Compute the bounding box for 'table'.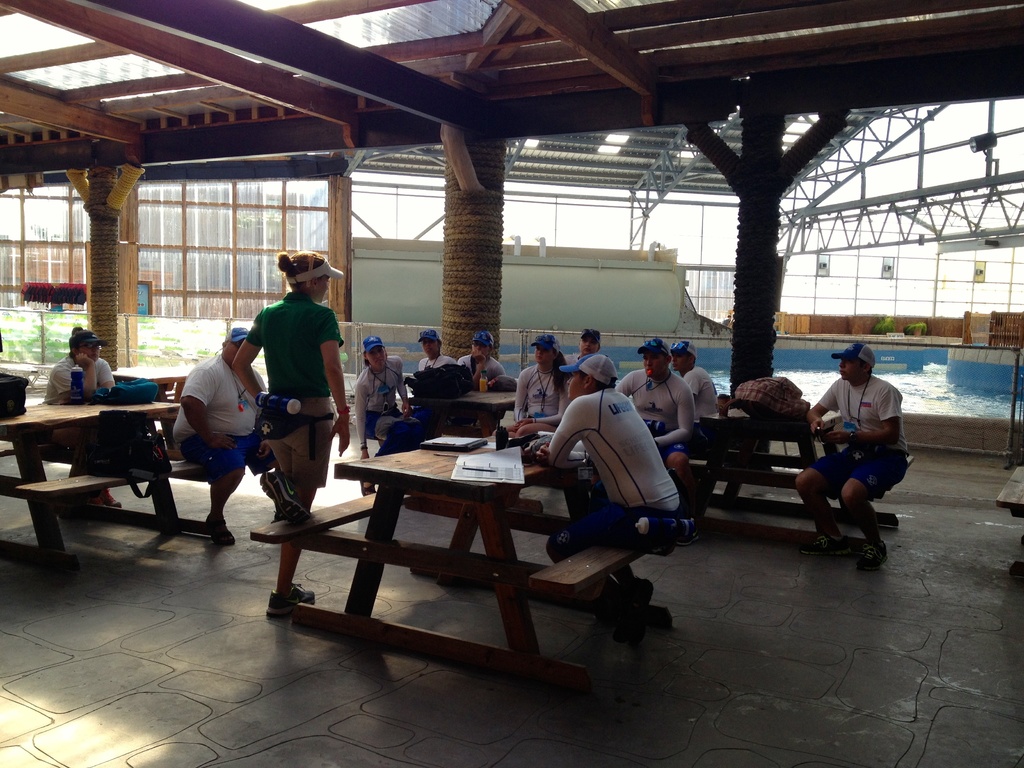
4,392,210,556.
